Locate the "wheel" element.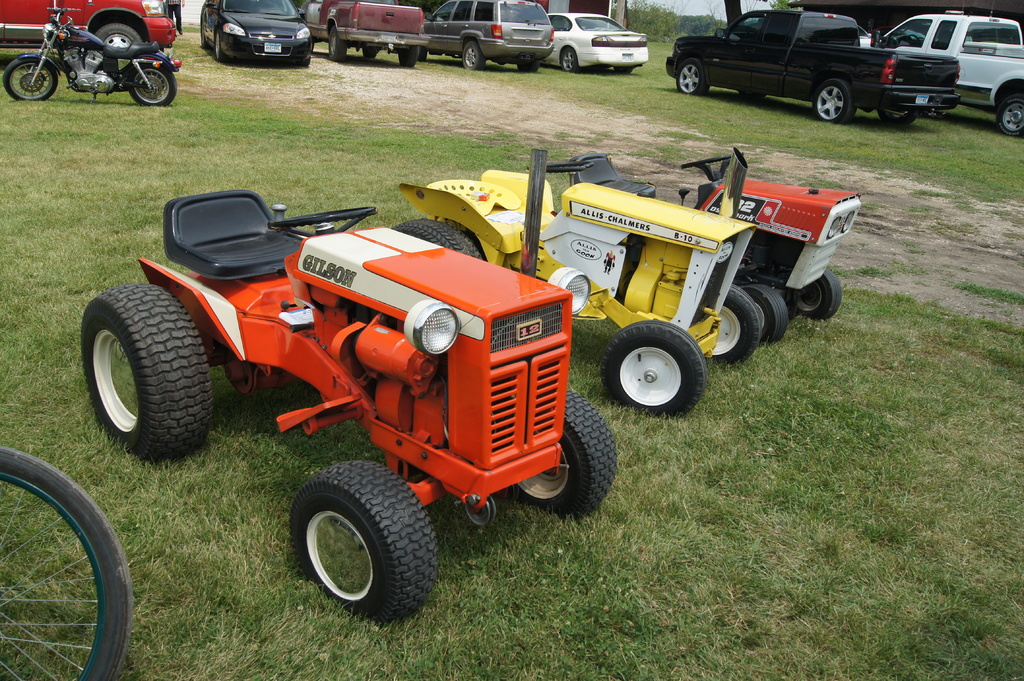
Element bbox: rect(3, 59, 56, 100).
